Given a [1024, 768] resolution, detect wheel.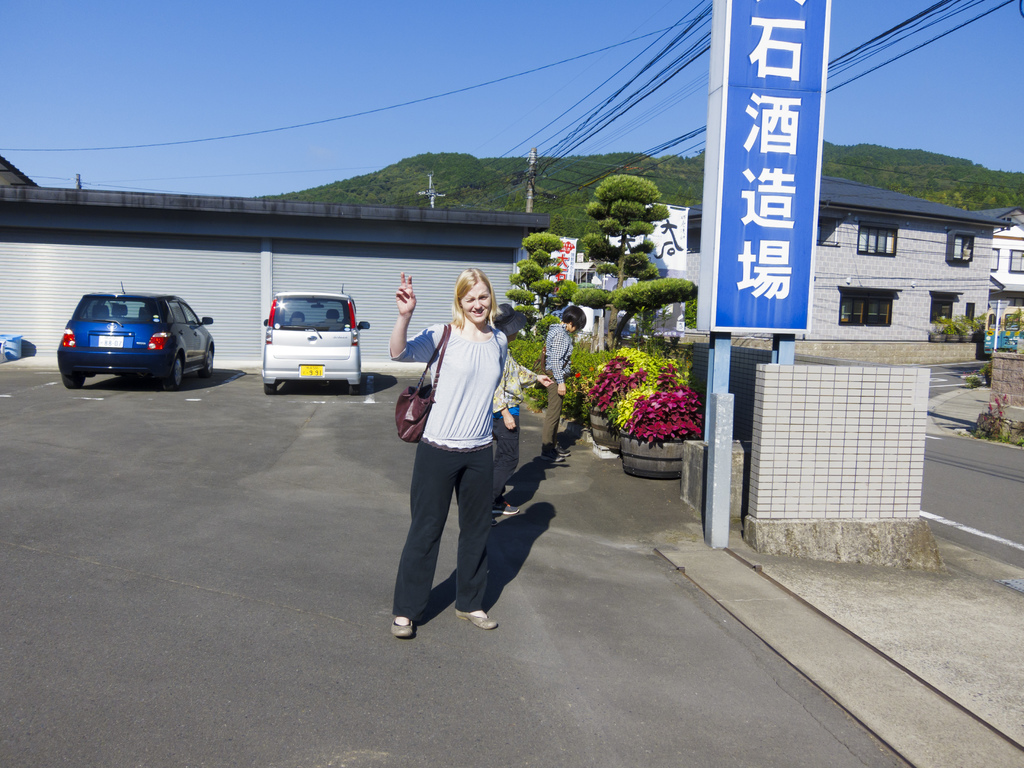
x1=174 y1=353 x2=186 y2=388.
